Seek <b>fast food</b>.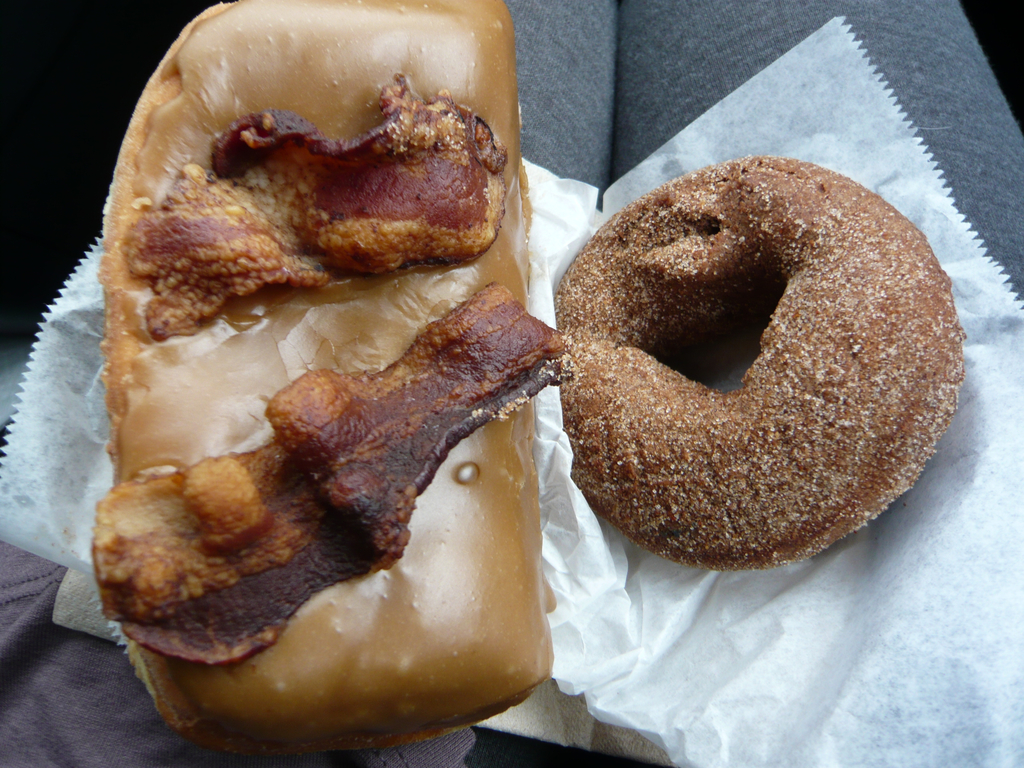
detection(556, 148, 956, 569).
